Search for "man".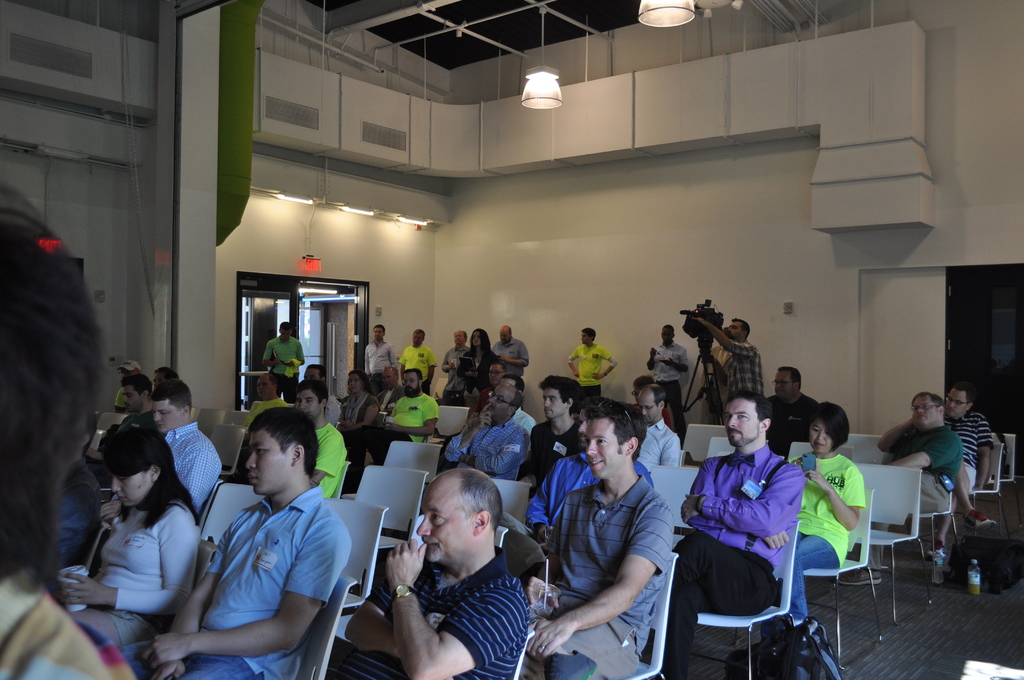
Found at 362:324:396:392.
